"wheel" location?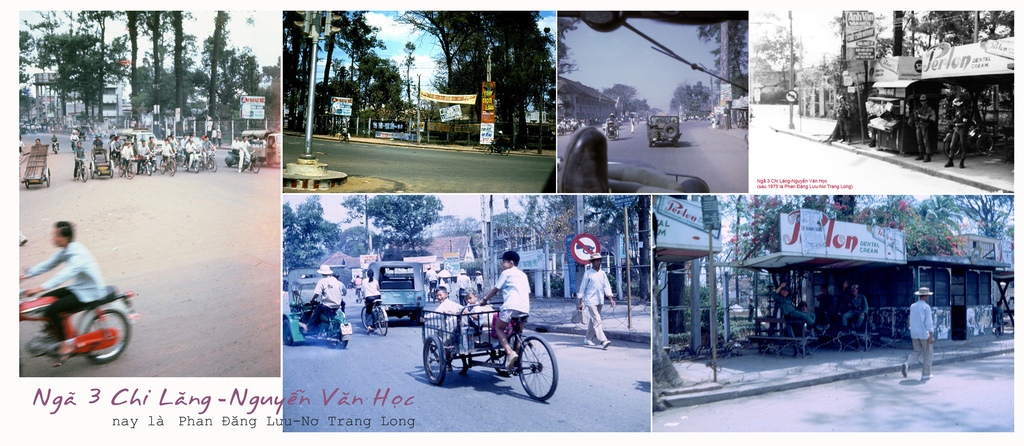
250/160/261/173
